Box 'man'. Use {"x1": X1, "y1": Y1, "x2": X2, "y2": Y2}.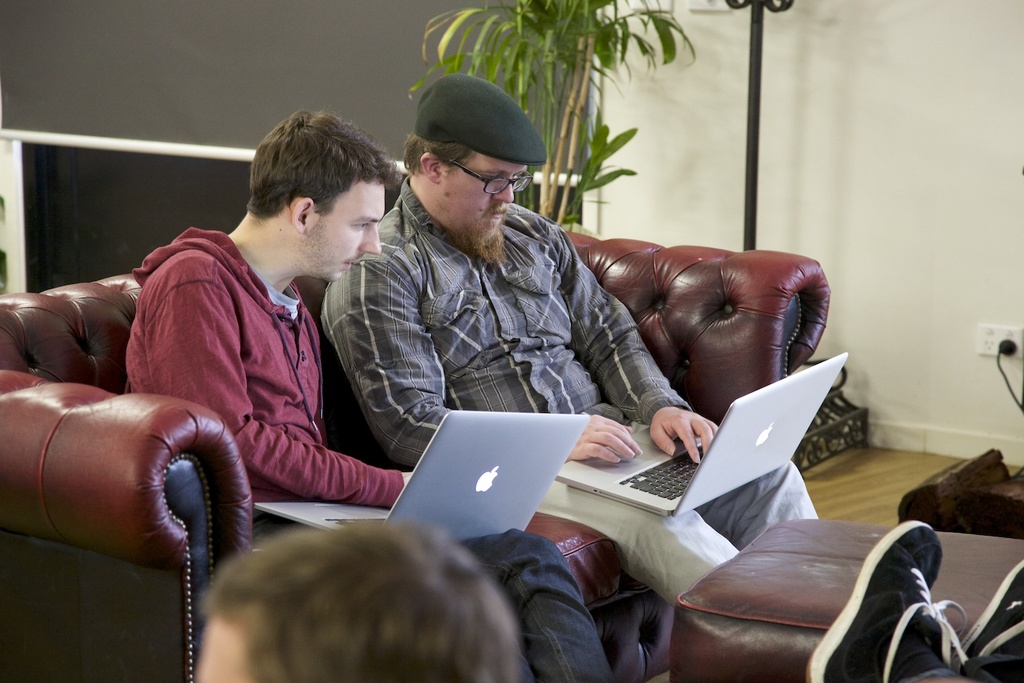
{"x1": 317, "y1": 69, "x2": 823, "y2": 607}.
